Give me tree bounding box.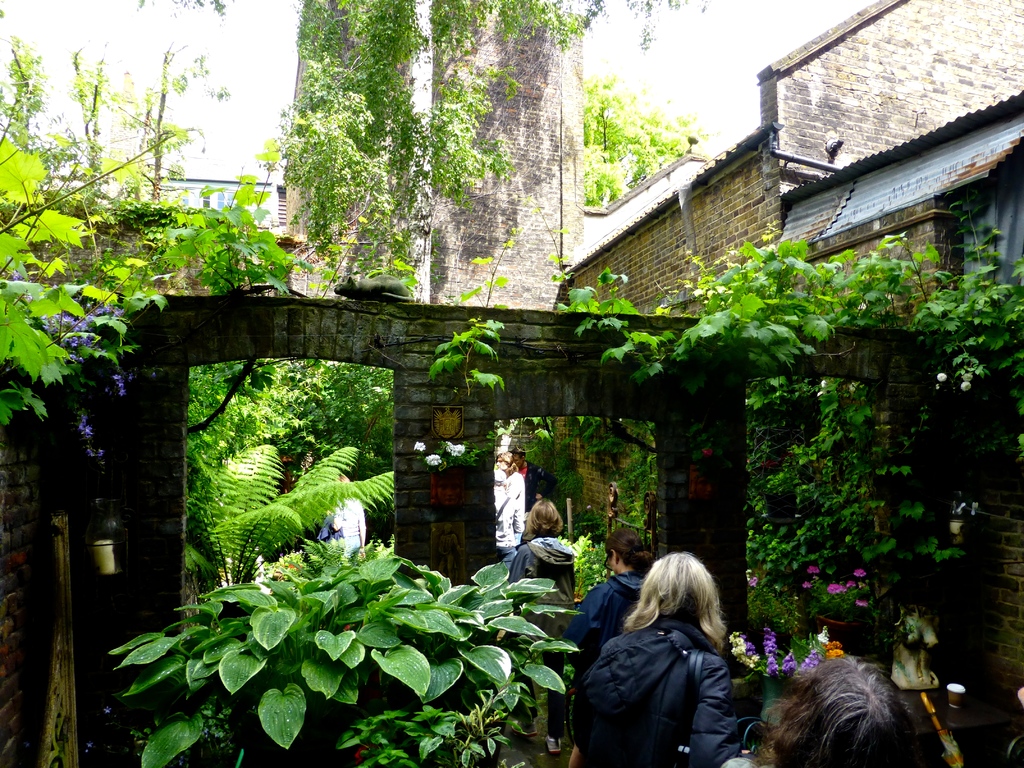
pyautogui.locateOnScreen(189, 344, 394, 541).
